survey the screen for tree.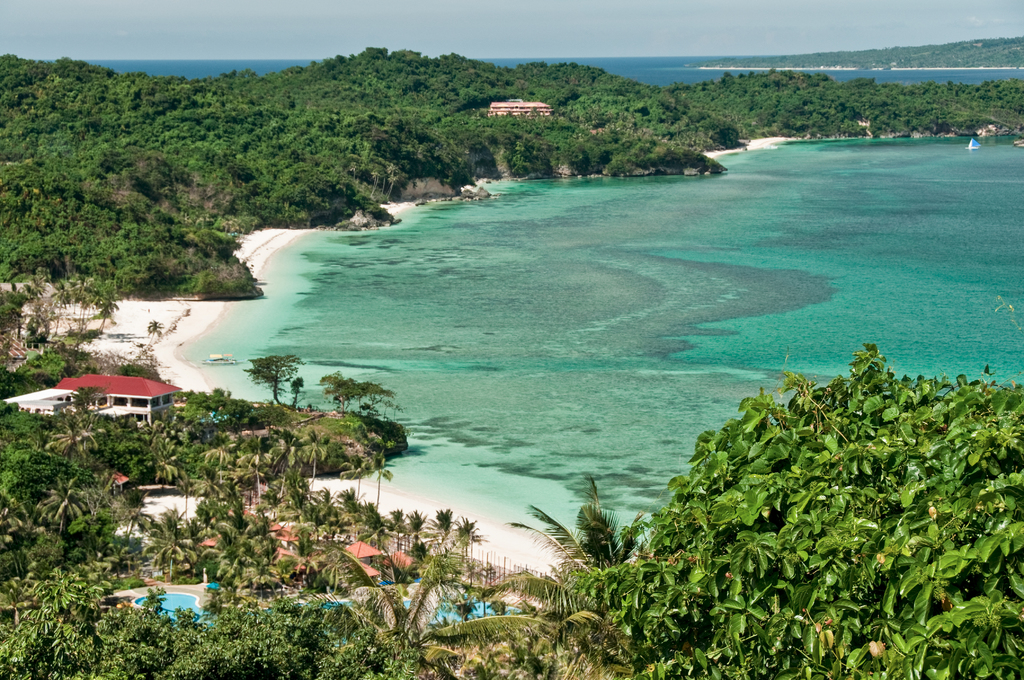
Survey found: bbox(220, 155, 242, 190).
